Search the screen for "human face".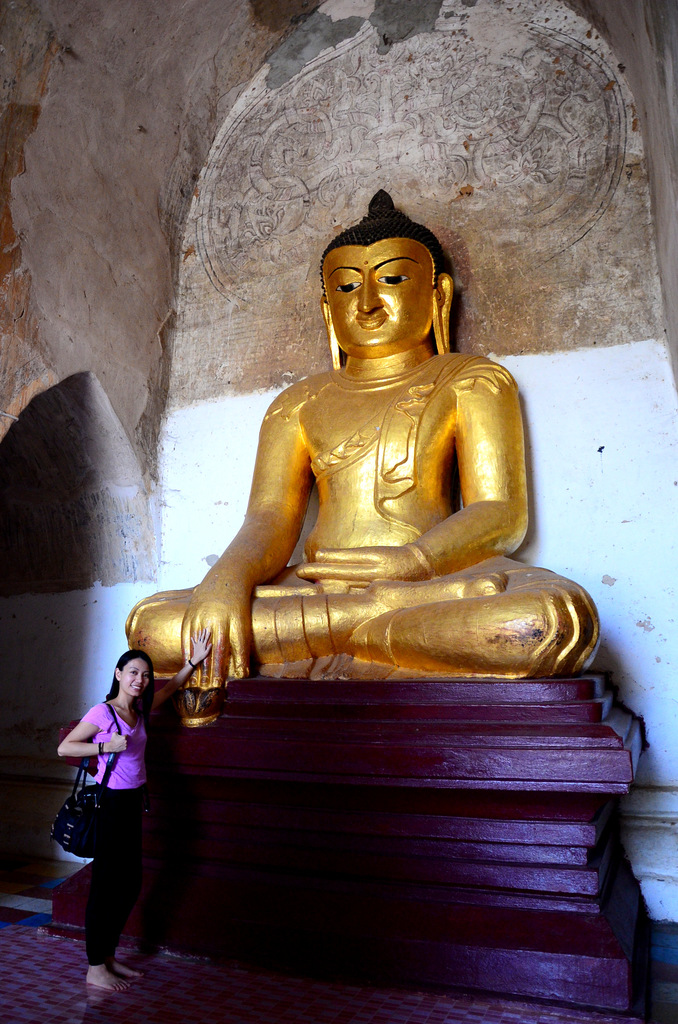
Found at select_region(119, 650, 147, 708).
